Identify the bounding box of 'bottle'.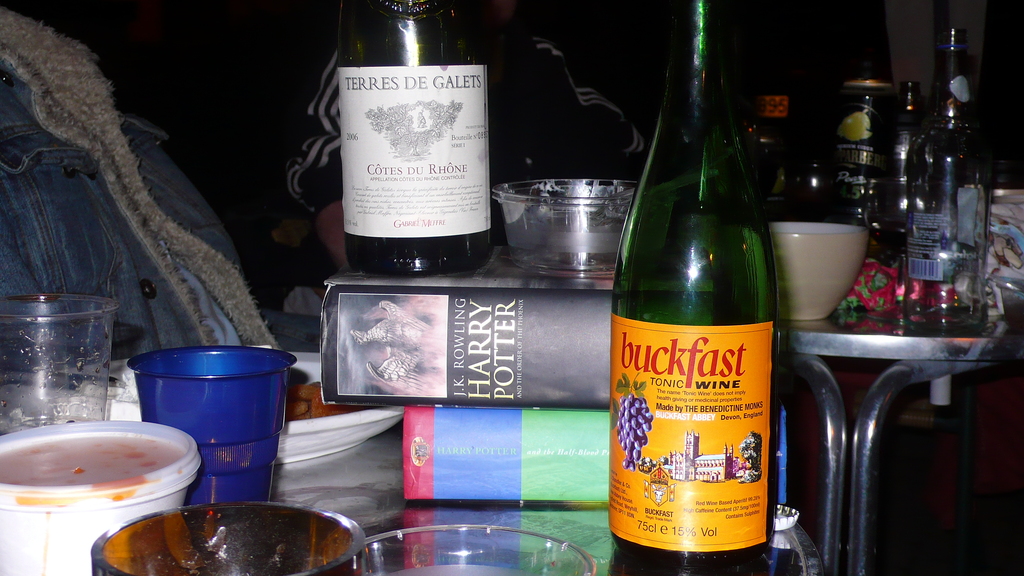
locate(337, 0, 495, 285).
